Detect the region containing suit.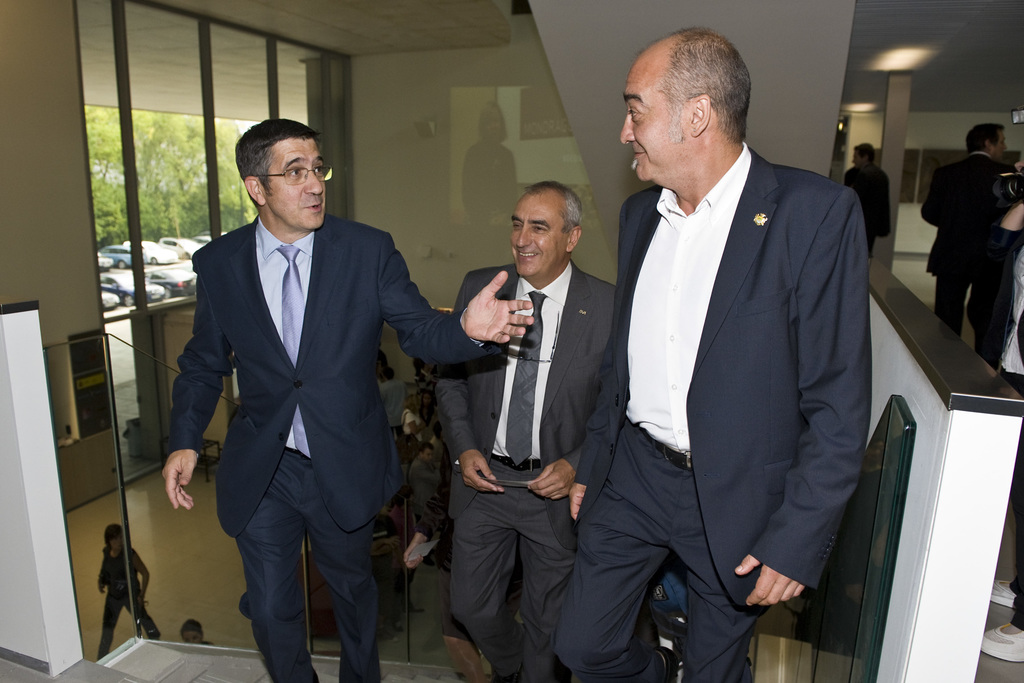
(920, 152, 1018, 365).
